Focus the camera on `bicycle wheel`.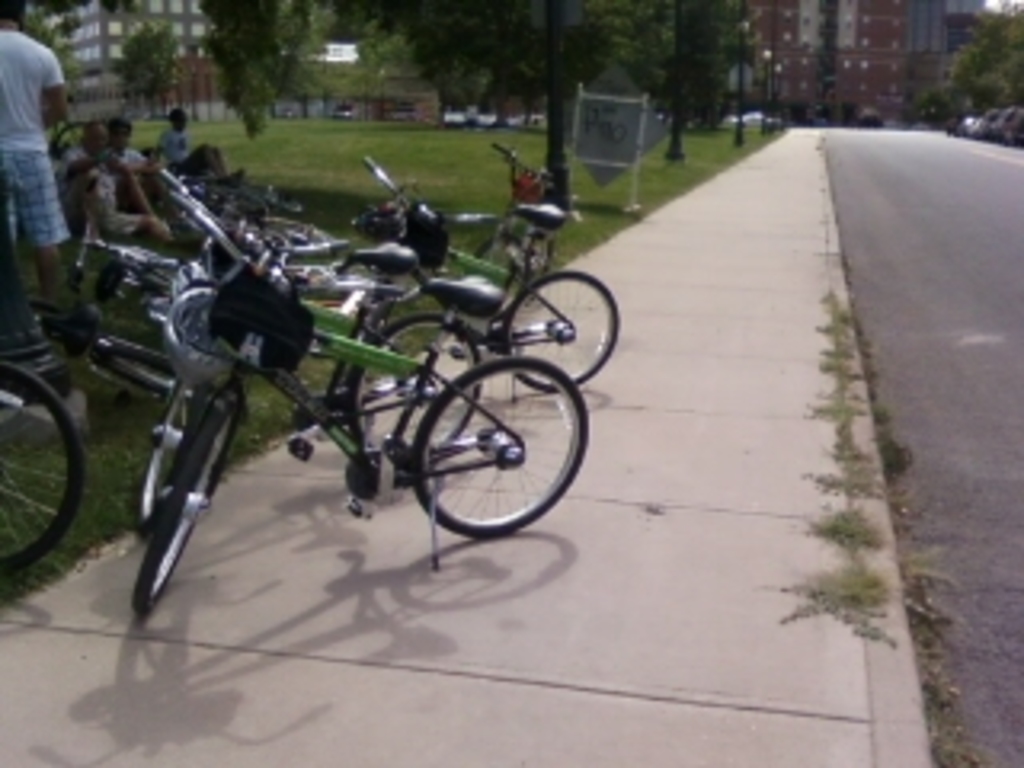
Focus region: 96/330/195/406.
